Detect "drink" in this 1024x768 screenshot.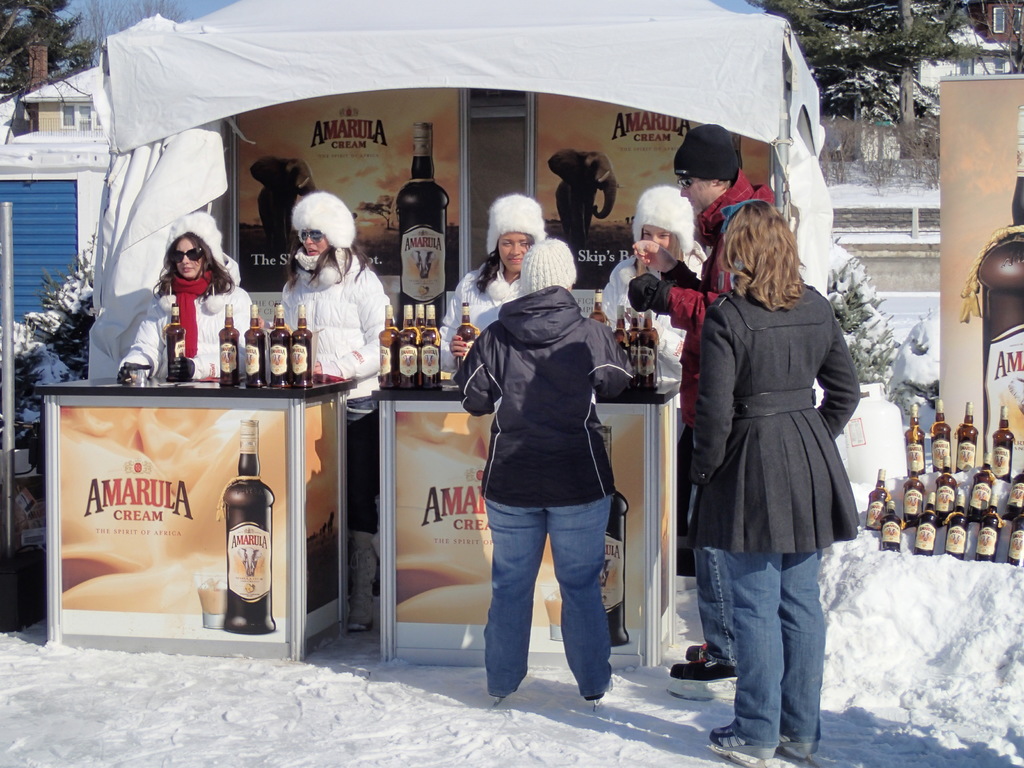
Detection: 959,408,985,470.
